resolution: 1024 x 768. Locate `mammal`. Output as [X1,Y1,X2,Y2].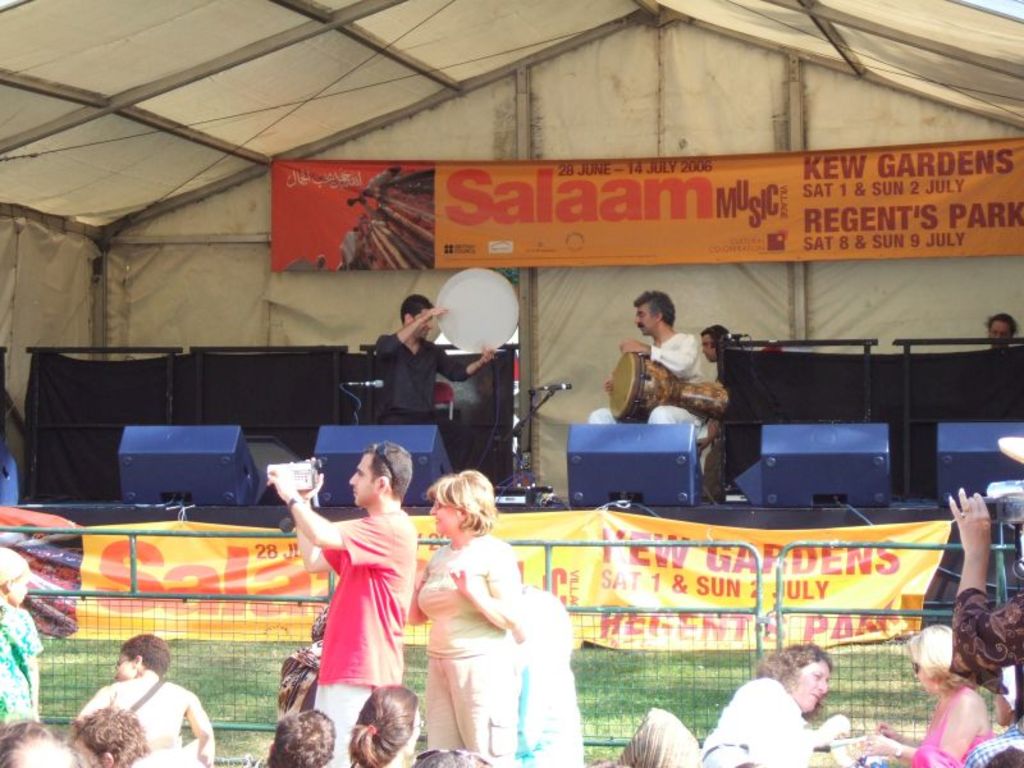
[269,439,417,767].
